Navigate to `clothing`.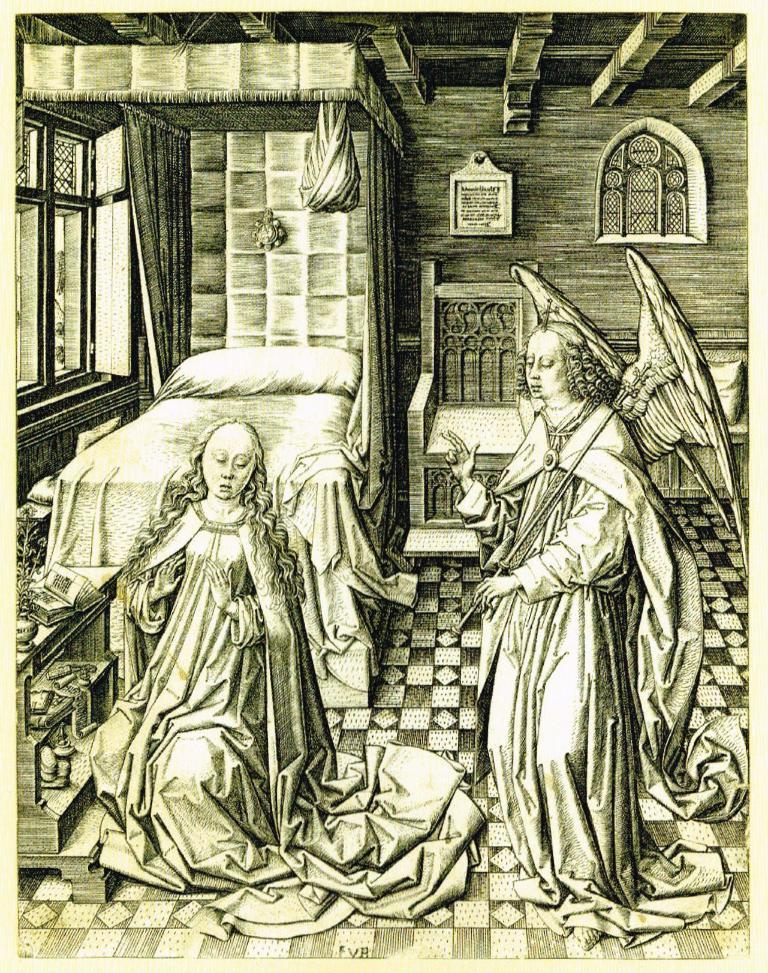
Navigation target: 79/505/483/943.
